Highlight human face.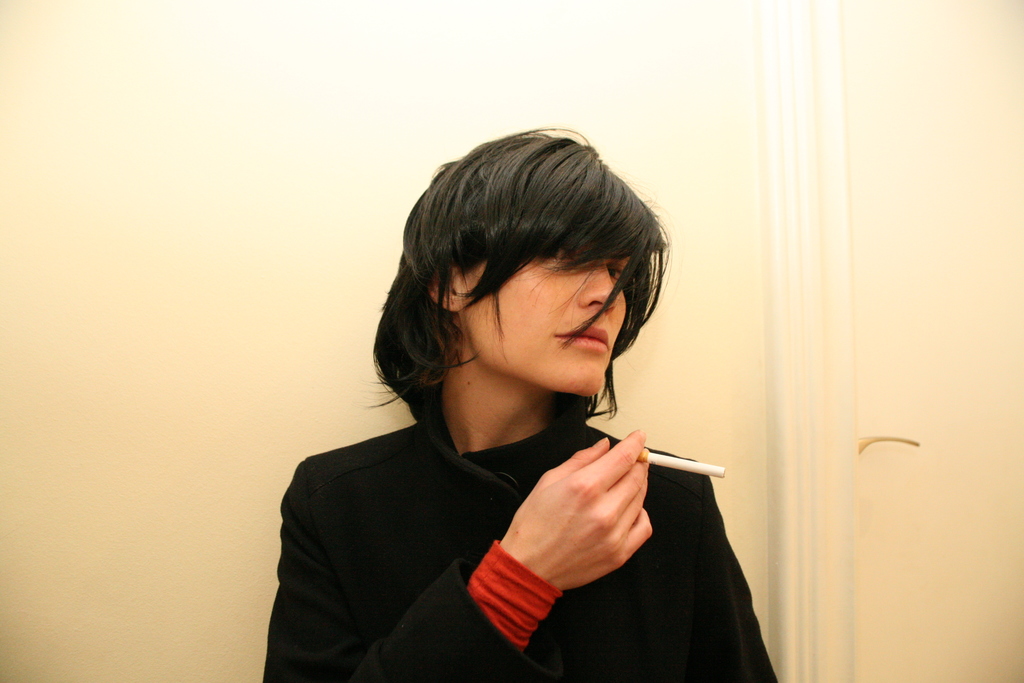
Highlighted region: left=461, top=220, right=645, bottom=399.
